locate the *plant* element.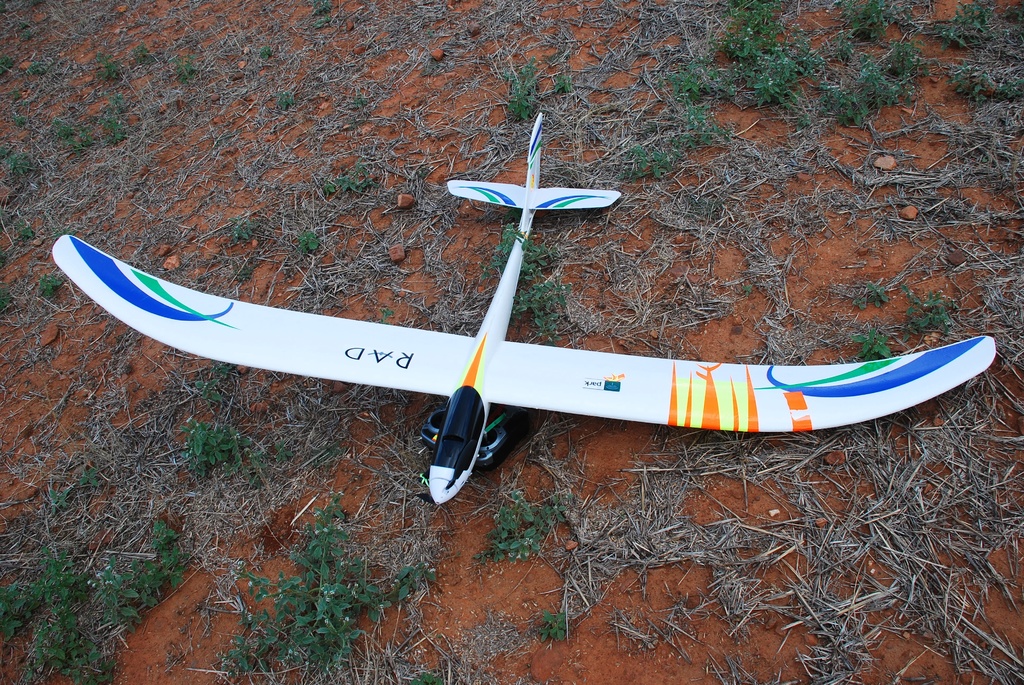
Element bbox: [x1=412, y1=672, x2=442, y2=684].
